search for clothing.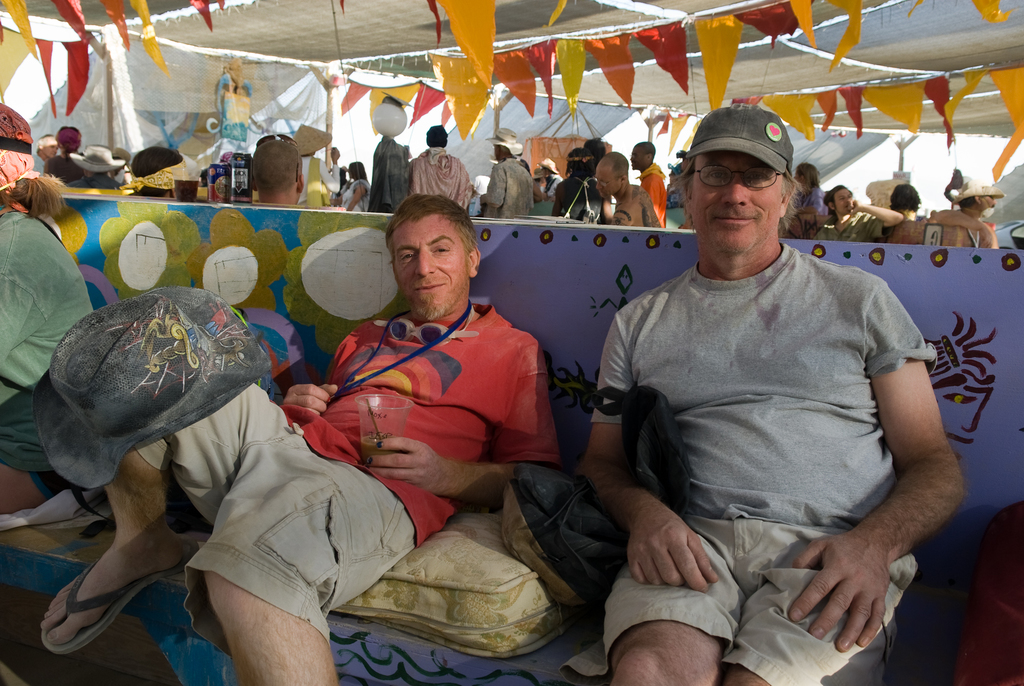
Found at (x1=600, y1=183, x2=956, y2=638).
